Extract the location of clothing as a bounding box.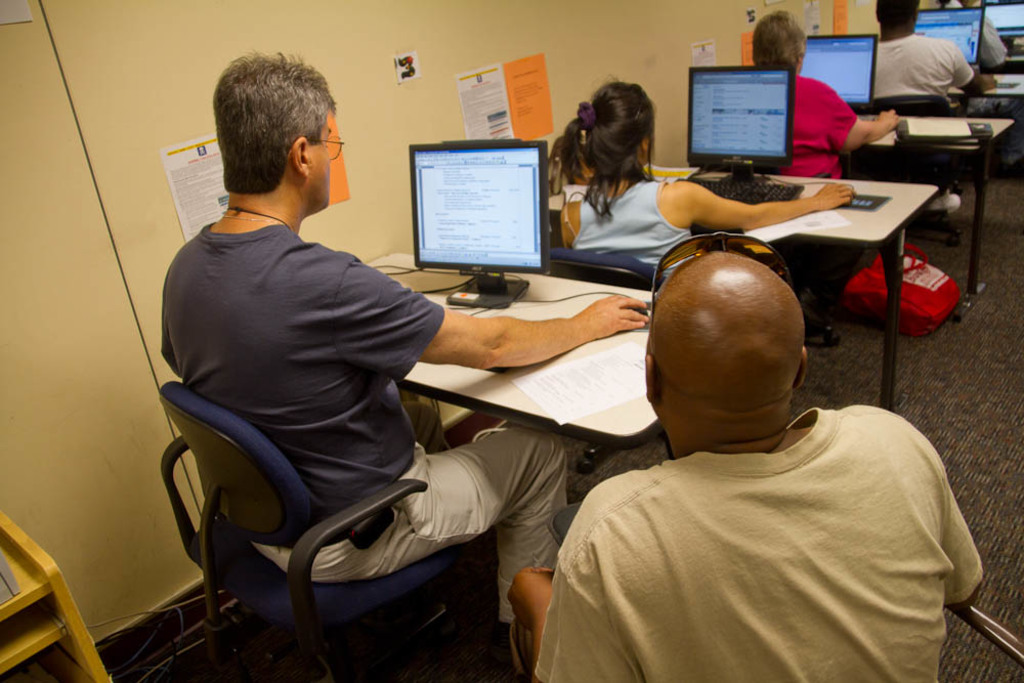
154:212:578:618.
